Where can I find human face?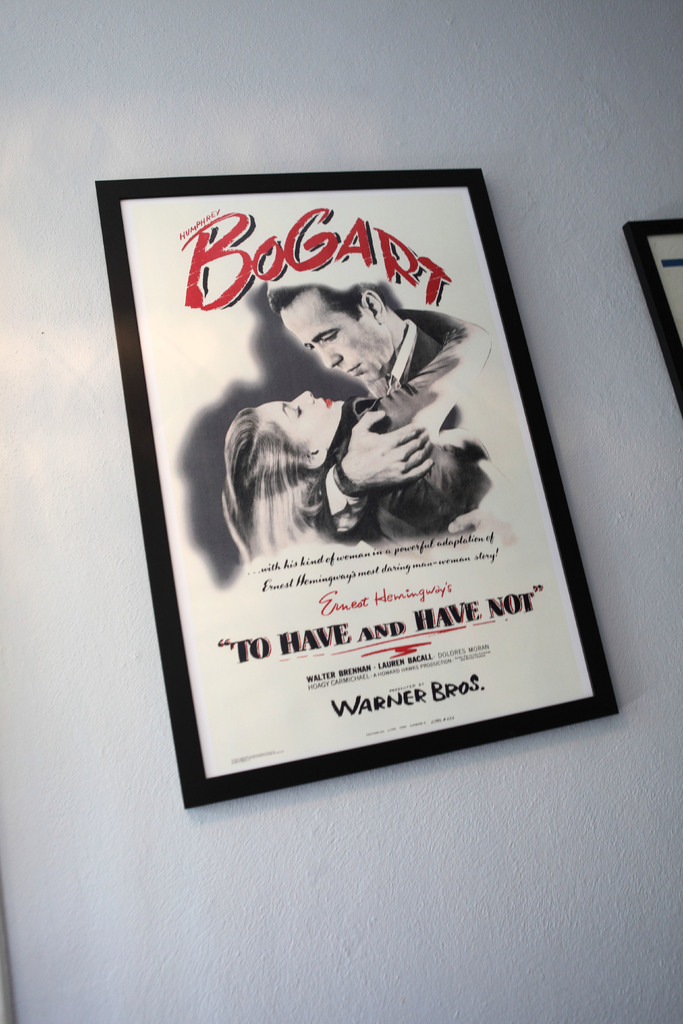
You can find it at 256 388 346 447.
